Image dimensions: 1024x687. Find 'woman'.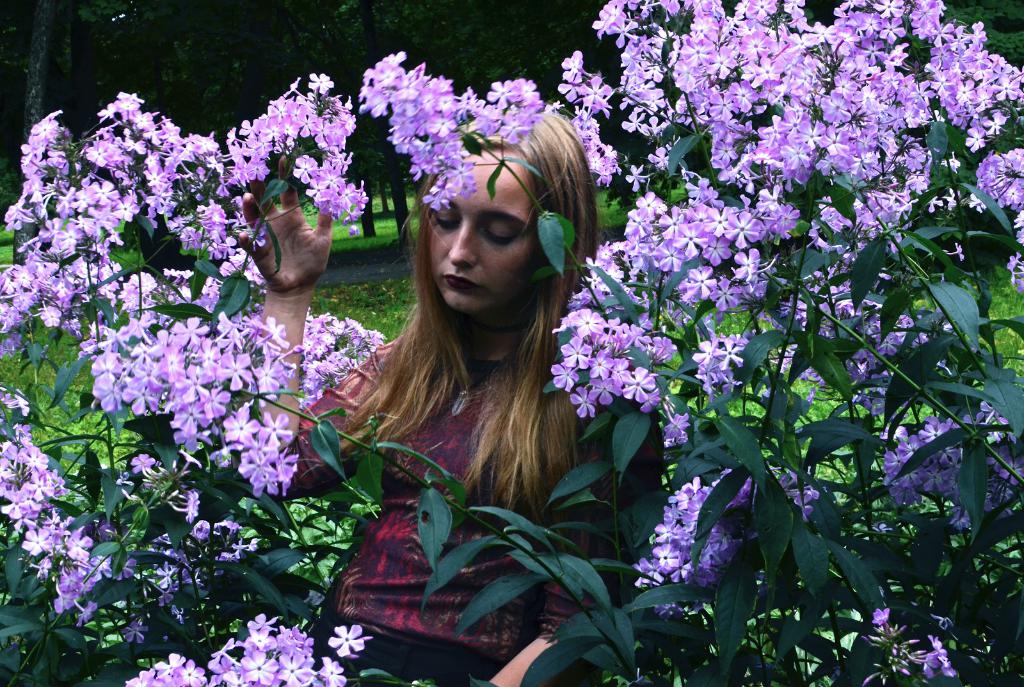
locate(229, 109, 664, 686).
